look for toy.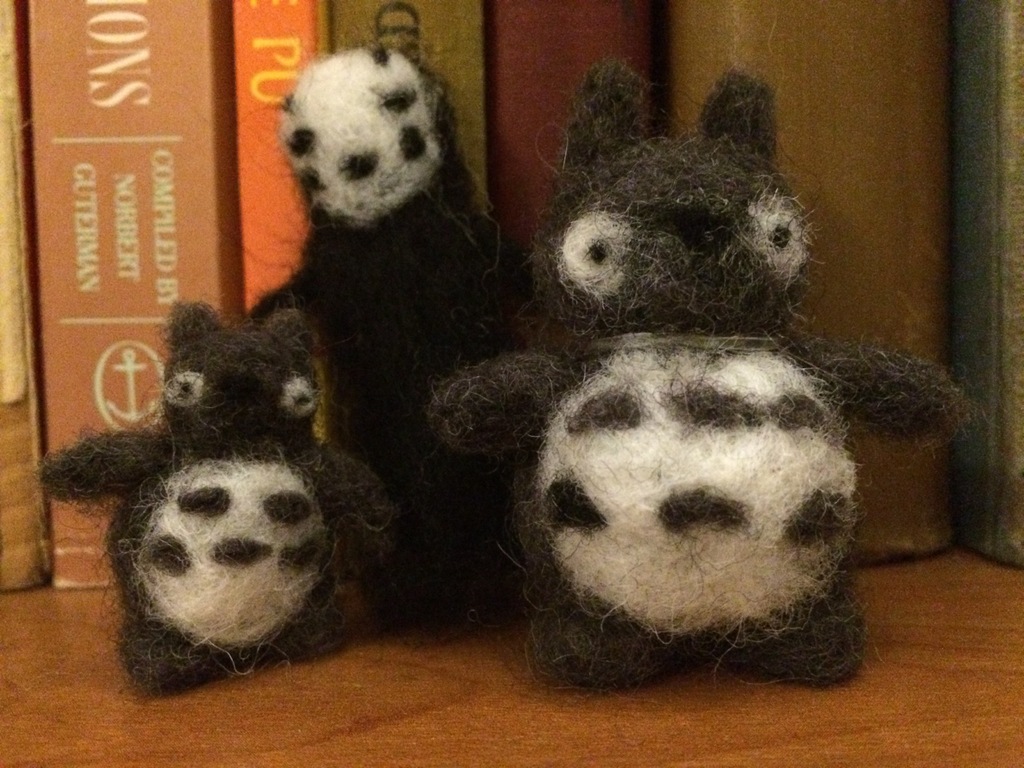
Found: bbox(245, 41, 540, 635).
